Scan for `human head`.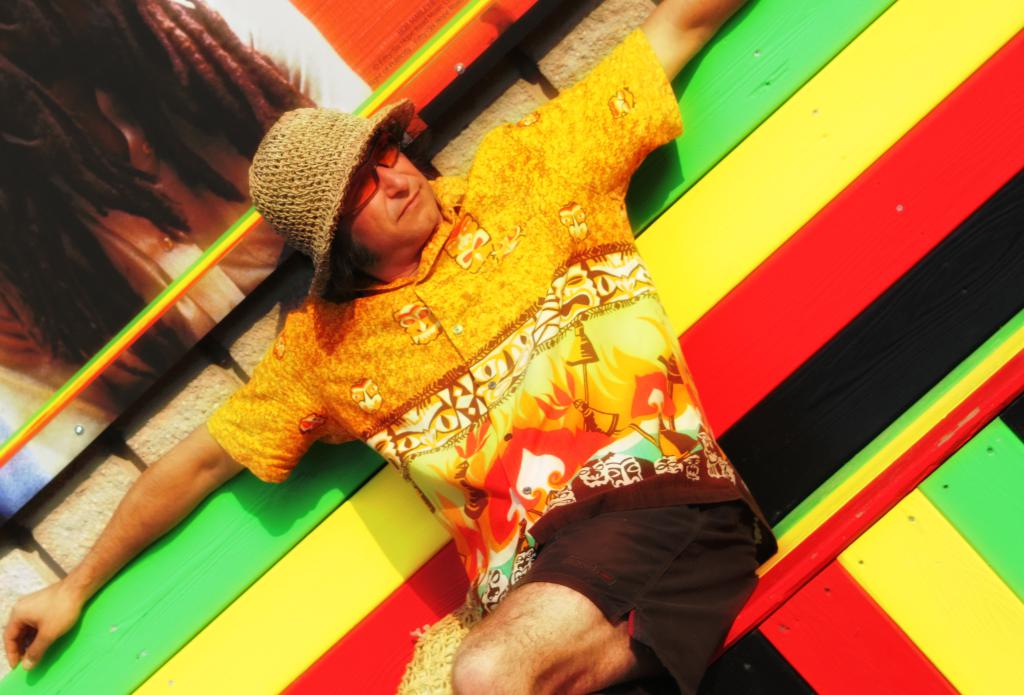
Scan result: bbox=(256, 102, 456, 266).
